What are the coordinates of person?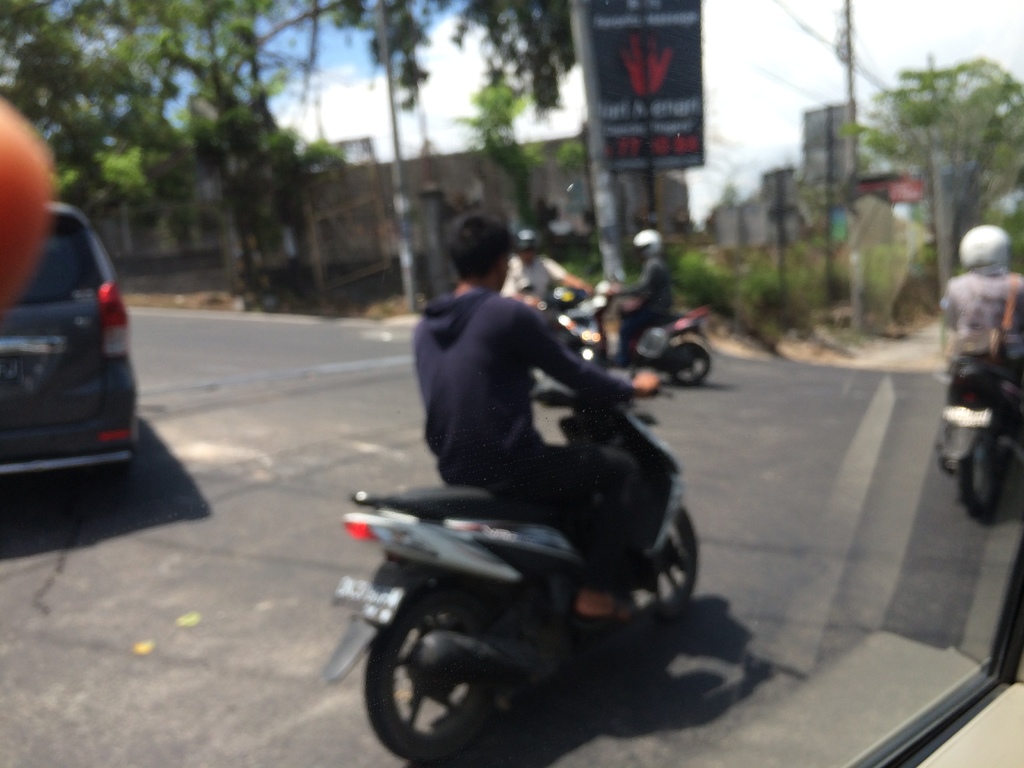
BBox(0, 101, 59, 314).
